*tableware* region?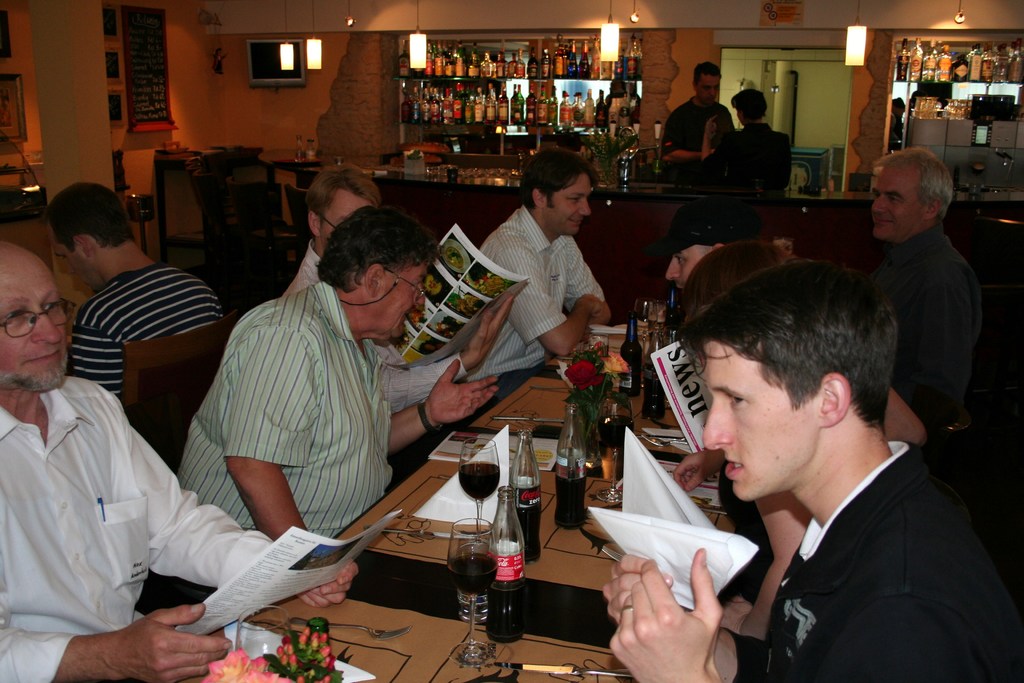
region(585, 329, 614, 365)
